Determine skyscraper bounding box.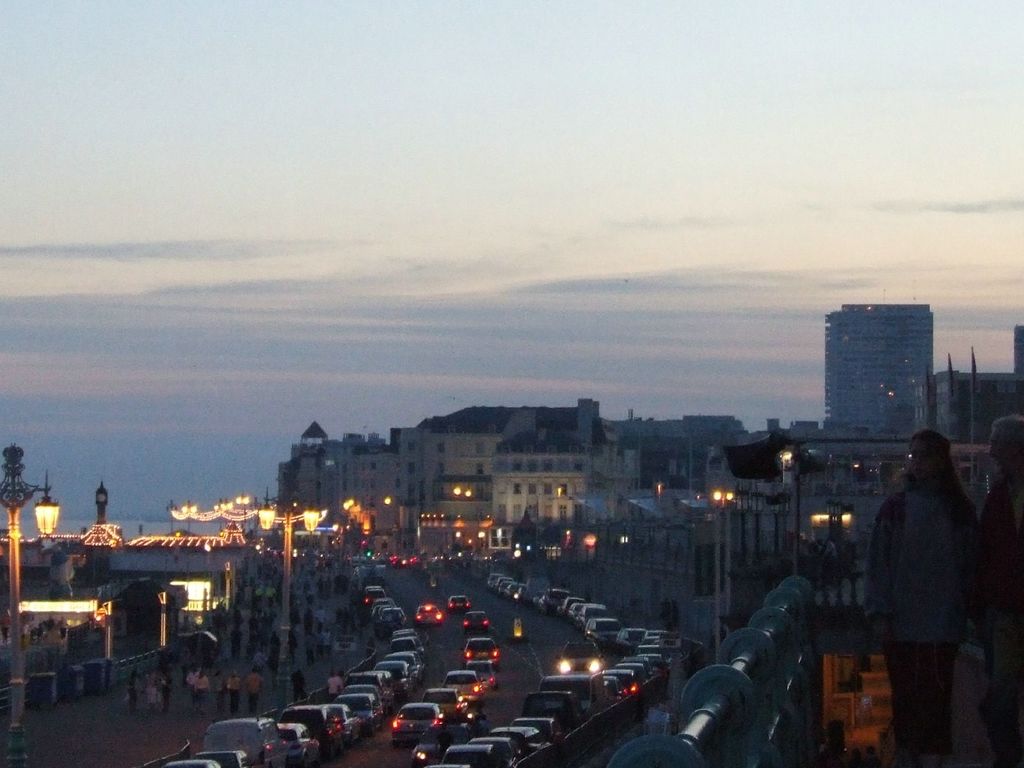
Determined: left=498, top=401, right=648, bottom=530.
